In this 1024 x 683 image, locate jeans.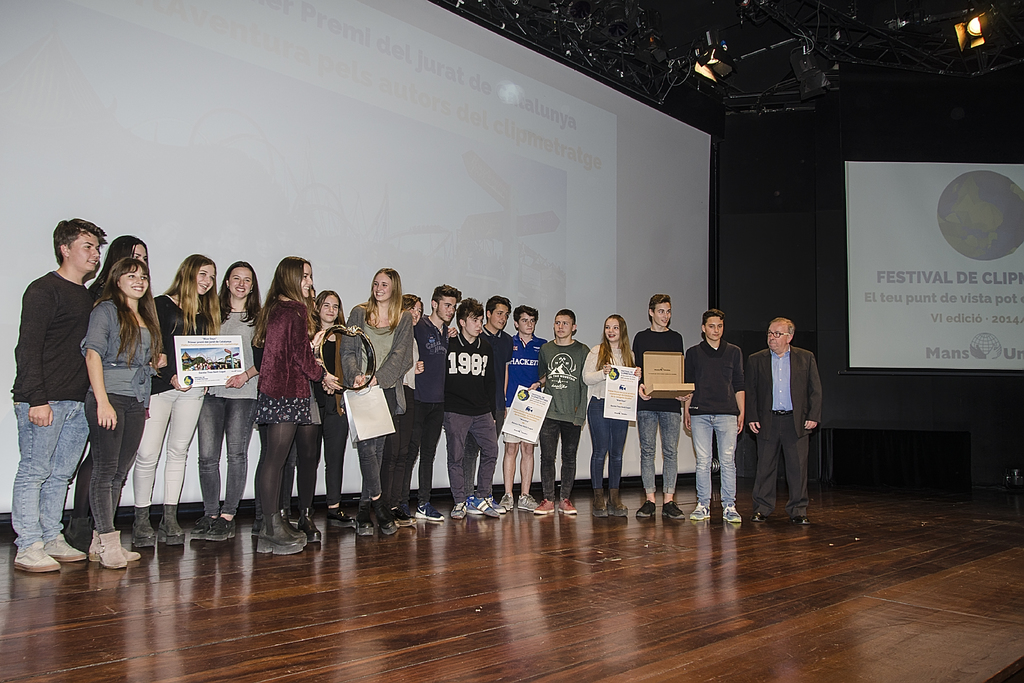
Bounding box: <box>588,397,637,492</box>.
